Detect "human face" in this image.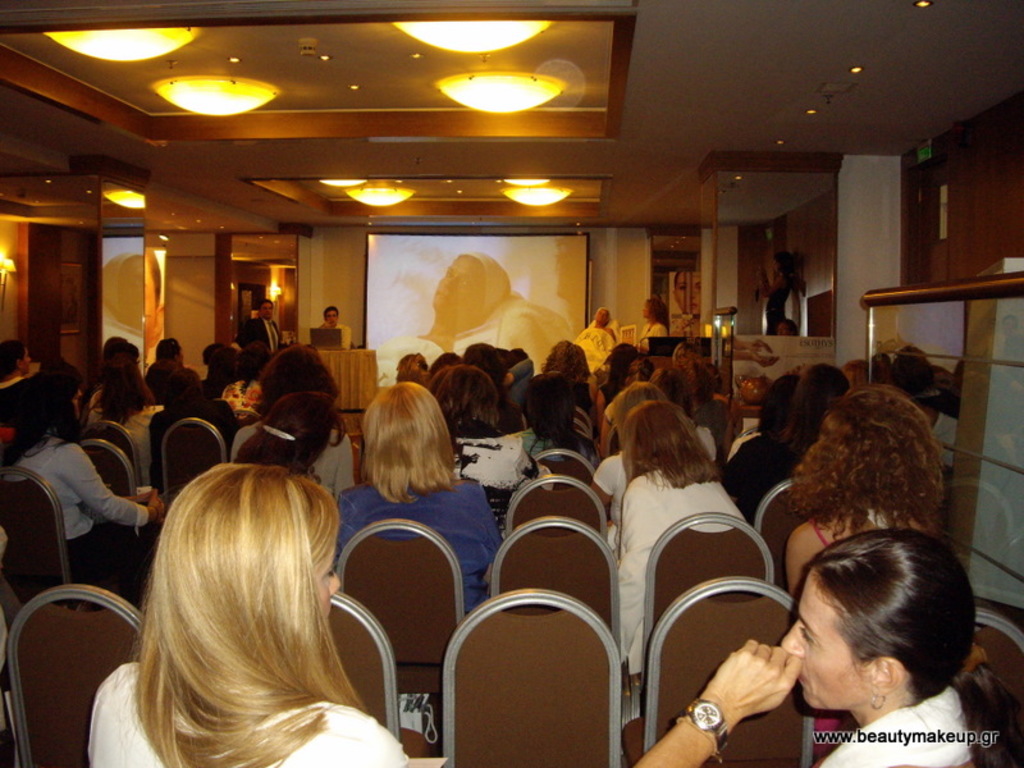
Detection: (23,352,31,375).
